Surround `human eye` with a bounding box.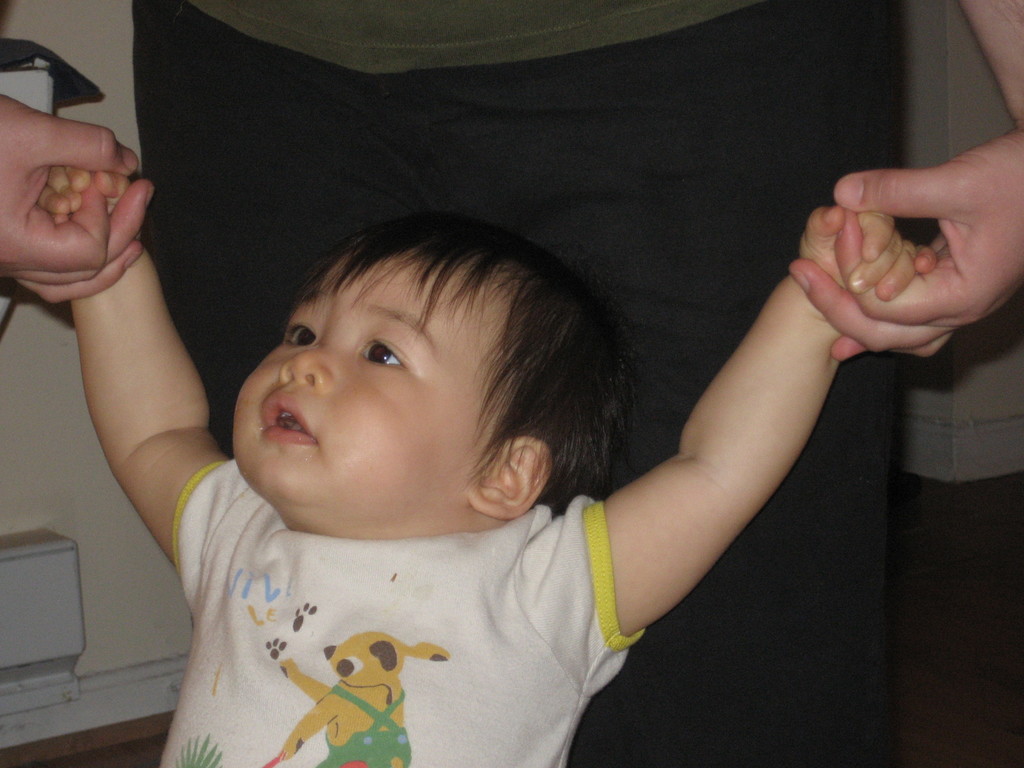
BBox(278, 320, 318, 351).
